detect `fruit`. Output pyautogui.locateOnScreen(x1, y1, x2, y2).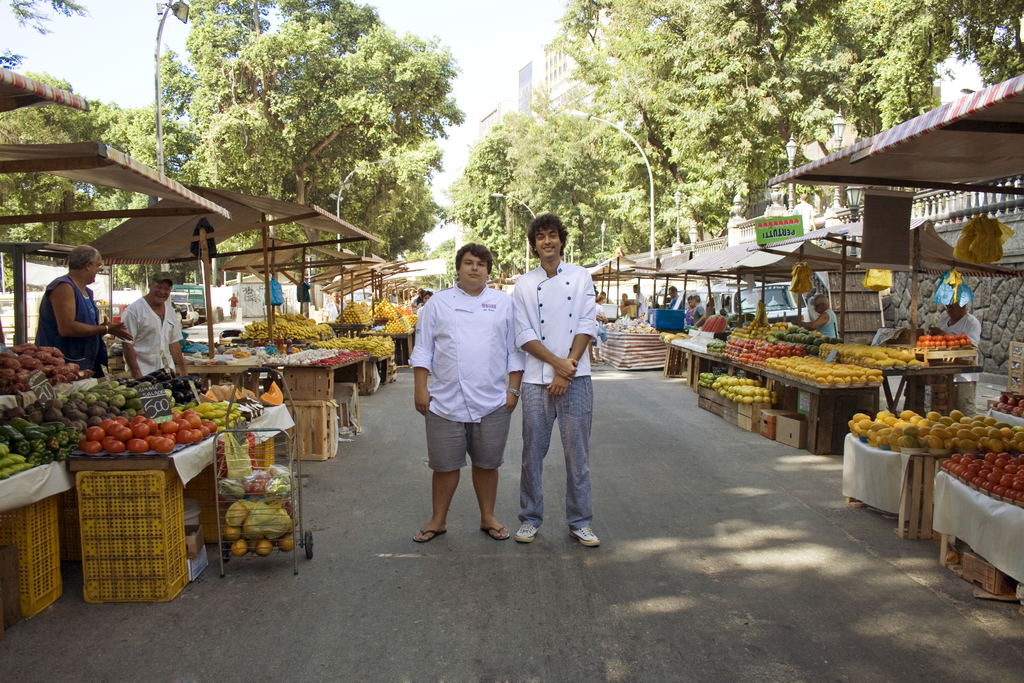
pyautogui.locateOnScreen(230, 416, 250, 470).
